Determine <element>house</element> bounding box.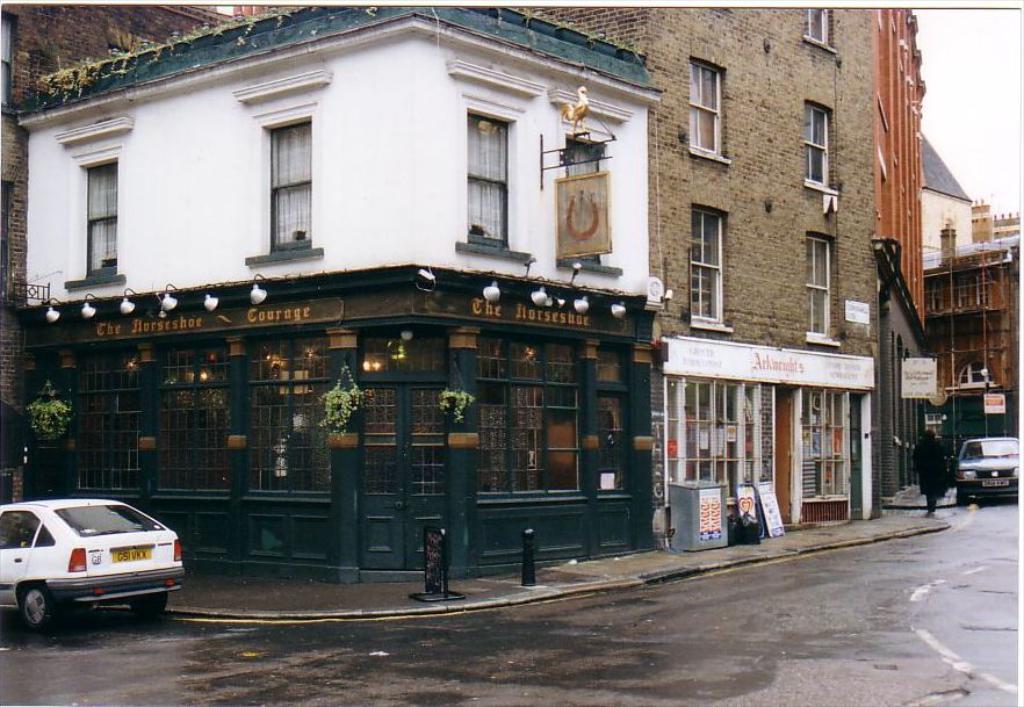
Determined: x1=0, y1=5, x2=936, y2=589.
